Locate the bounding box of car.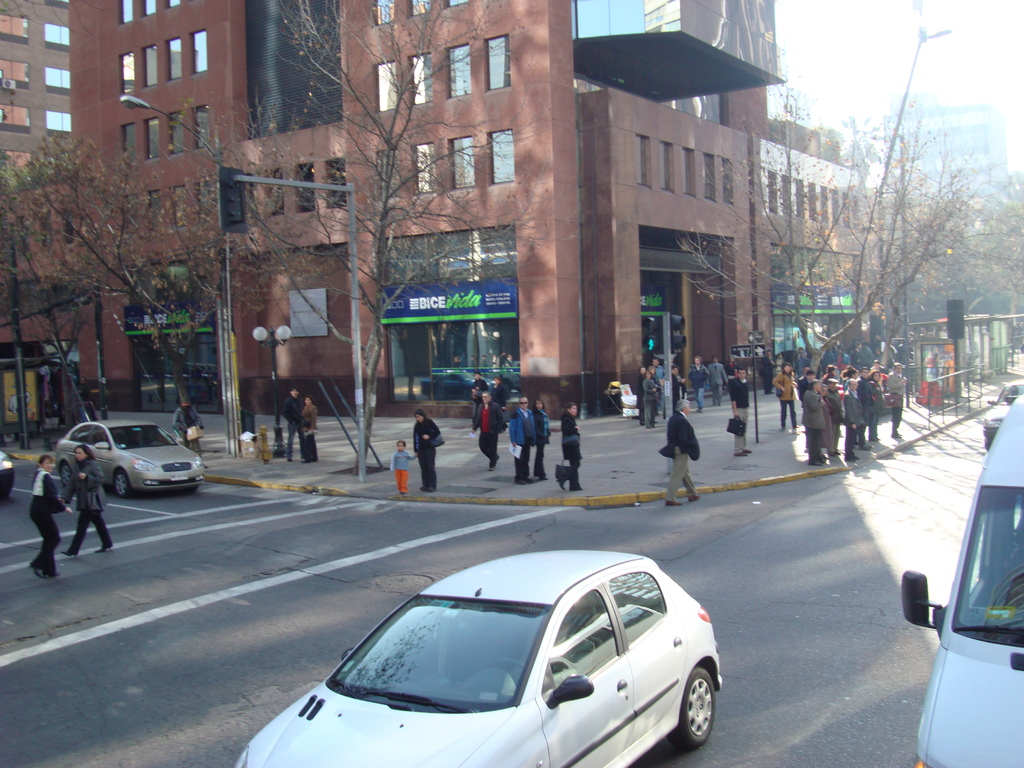
Bounding box: [x1=58, y1=413, x2=211, y2=499].
